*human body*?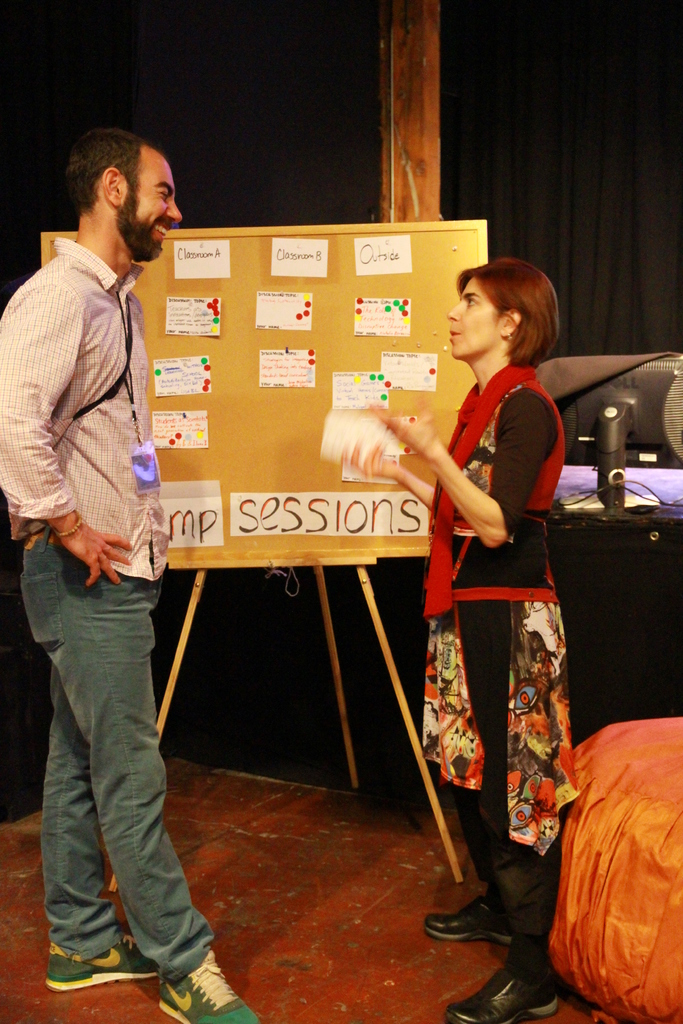
box(18, 161, 199, 1020)
